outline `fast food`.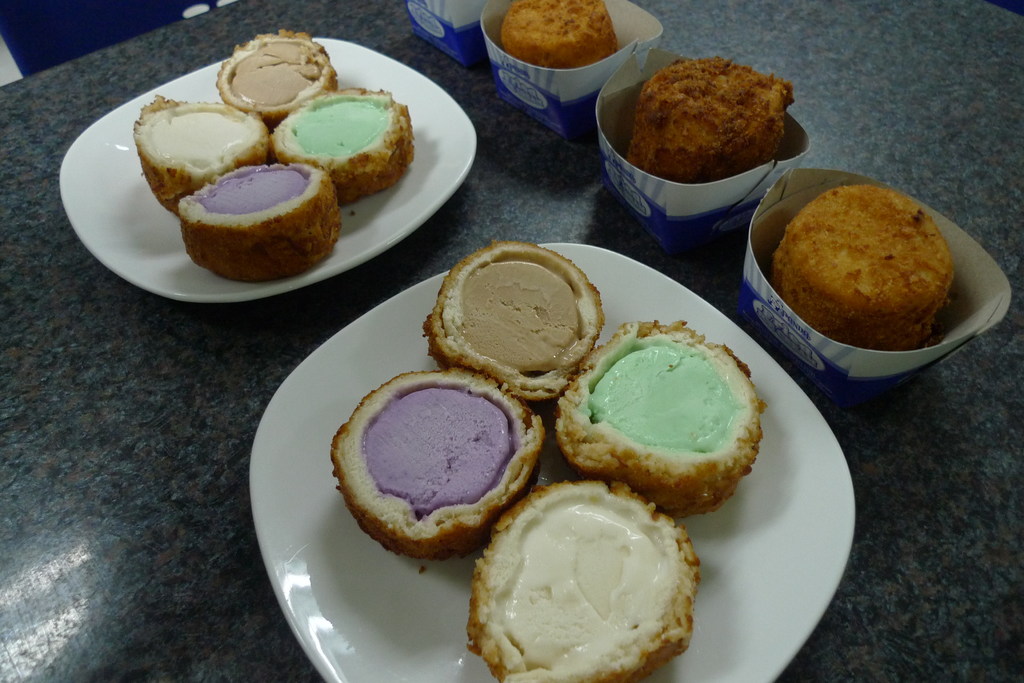
Outline: [465, 478, 700, 682].
